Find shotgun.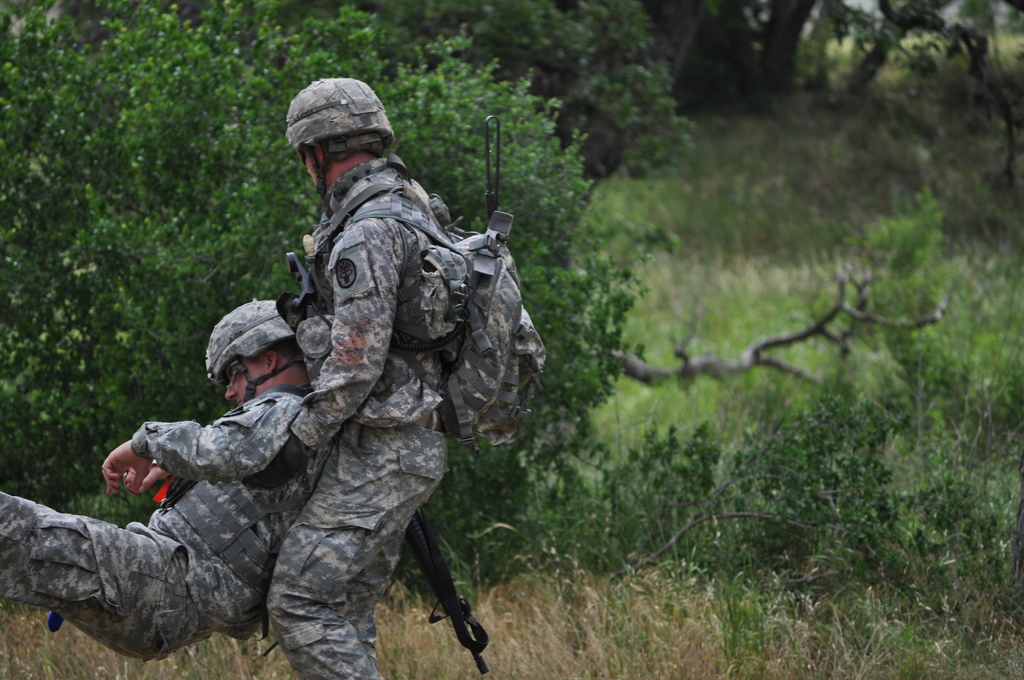
<region>275, 250, 489, 676</region>.
